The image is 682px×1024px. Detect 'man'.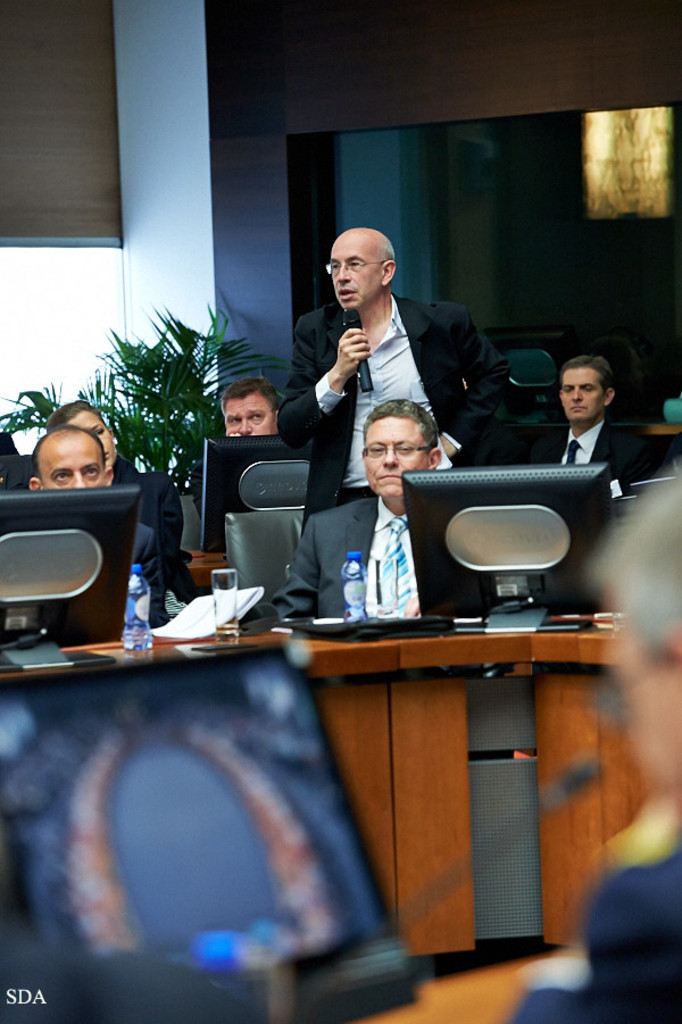
Detection: 502 464 681 1023.
